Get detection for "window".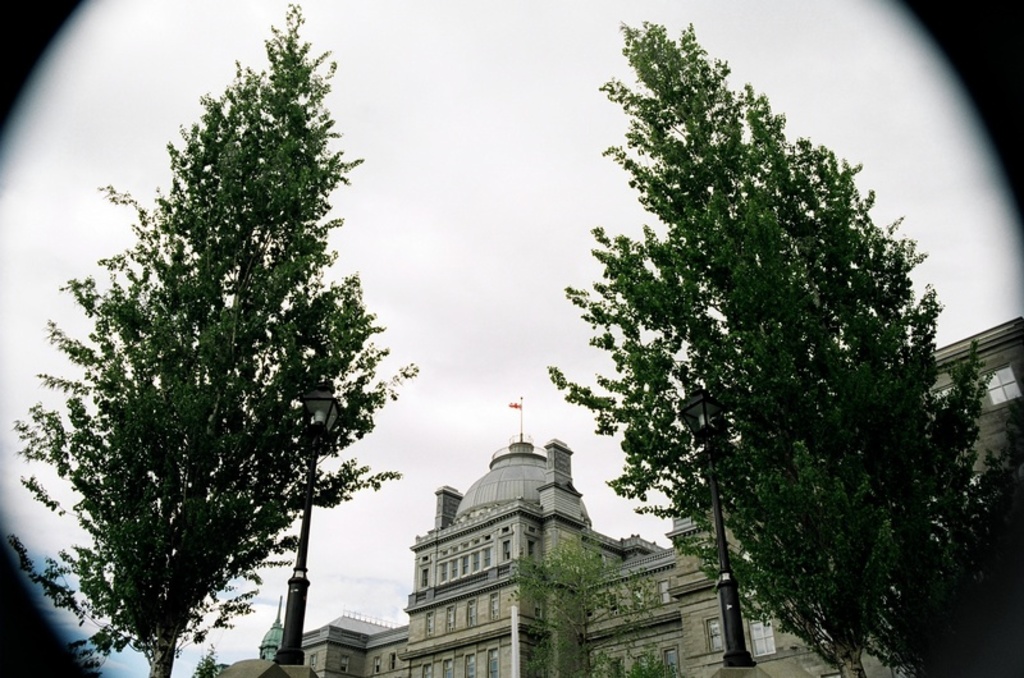
Detection: bbox=[451, 551, 462, 581].
